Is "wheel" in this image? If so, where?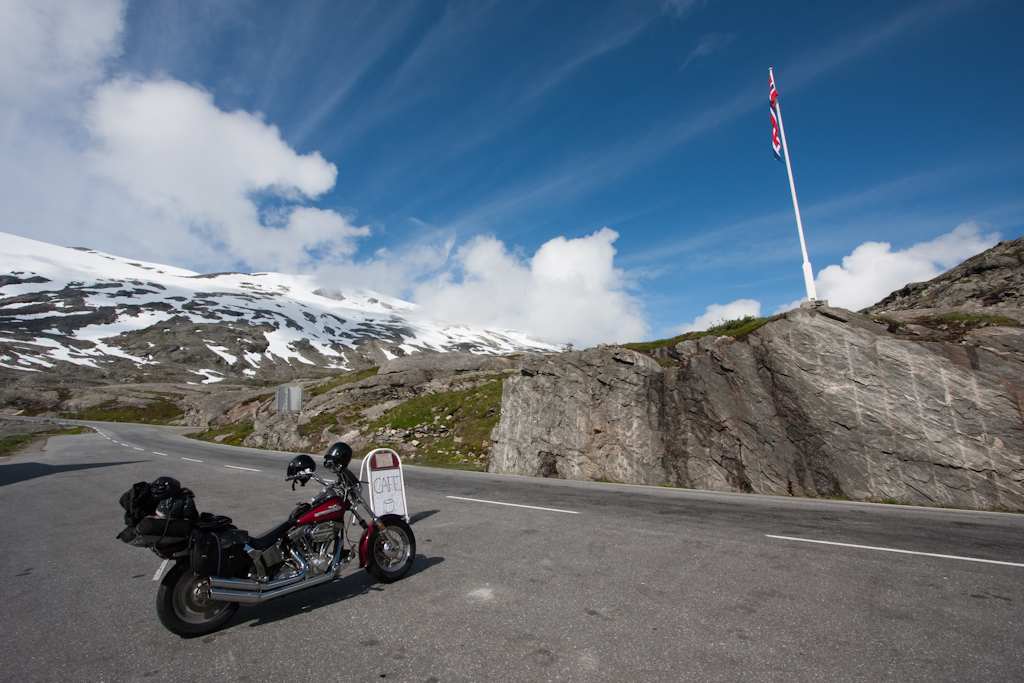
Yes, at 156/560/247/642.
